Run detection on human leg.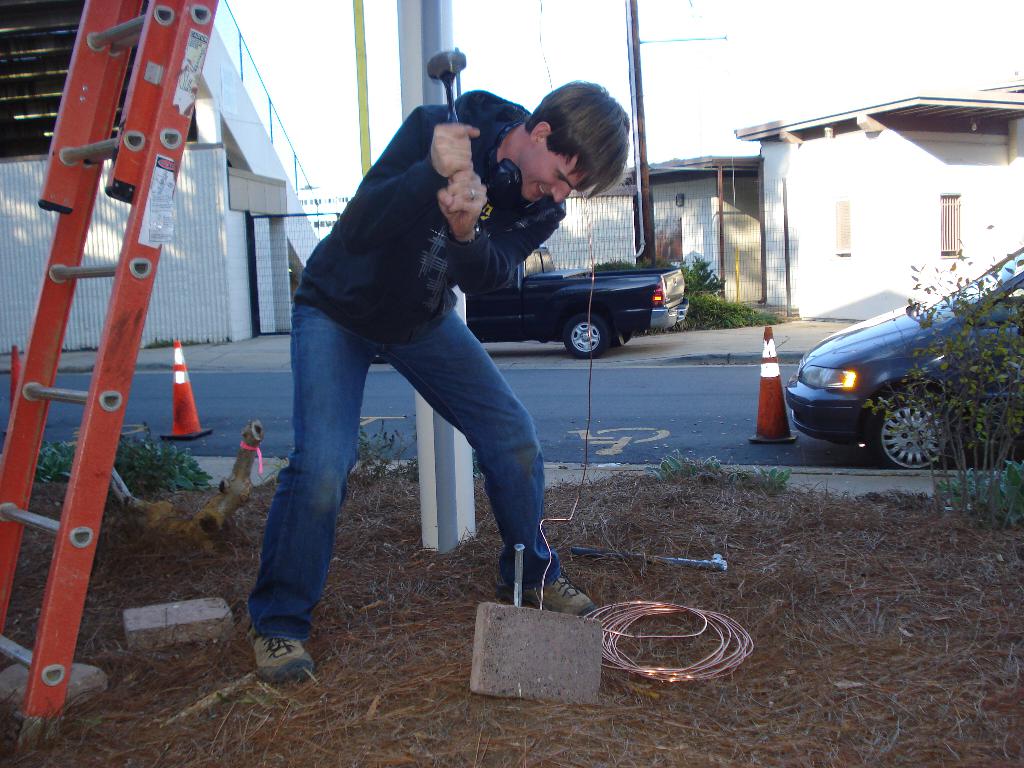
Result: 244:254:381:684.
